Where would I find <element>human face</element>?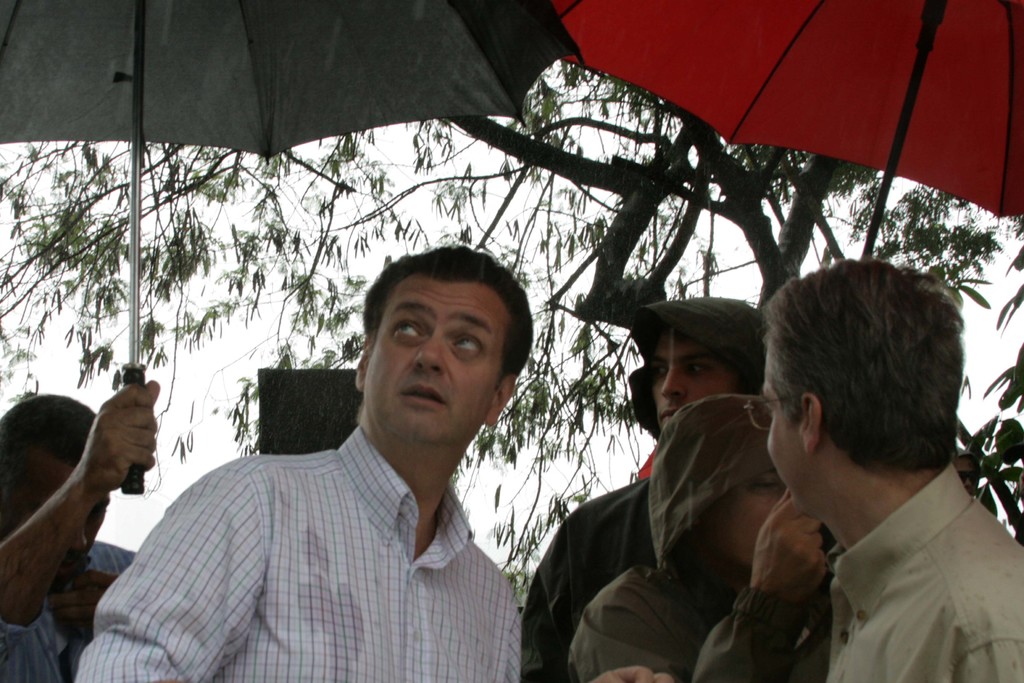
At rect(700, 463, 778, 565).
